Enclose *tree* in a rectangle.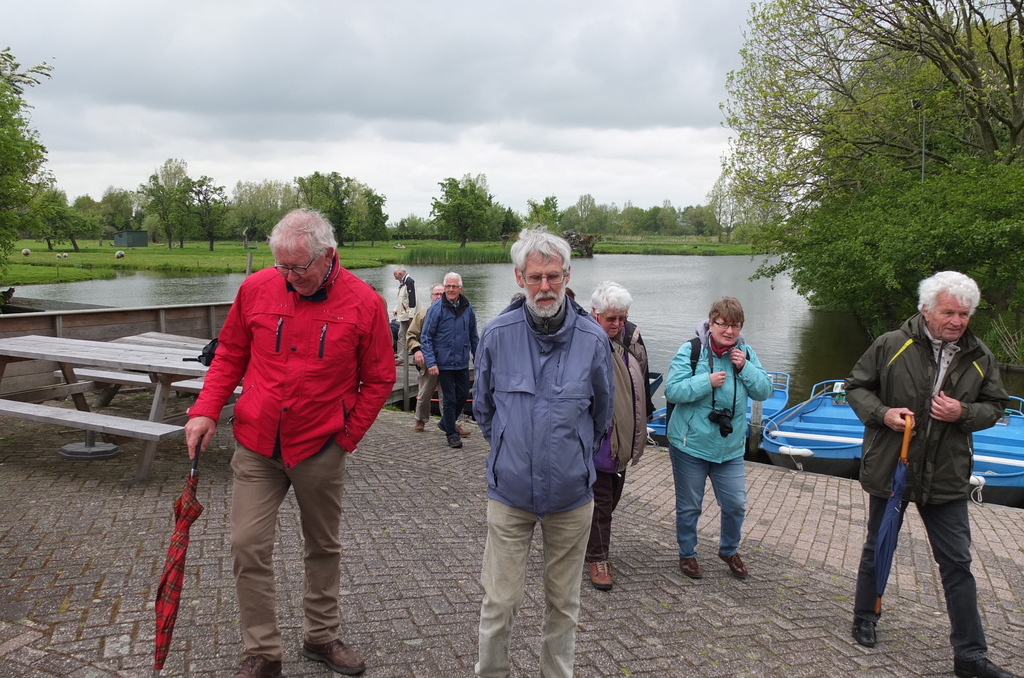
box(283, 166, 366, 257).
